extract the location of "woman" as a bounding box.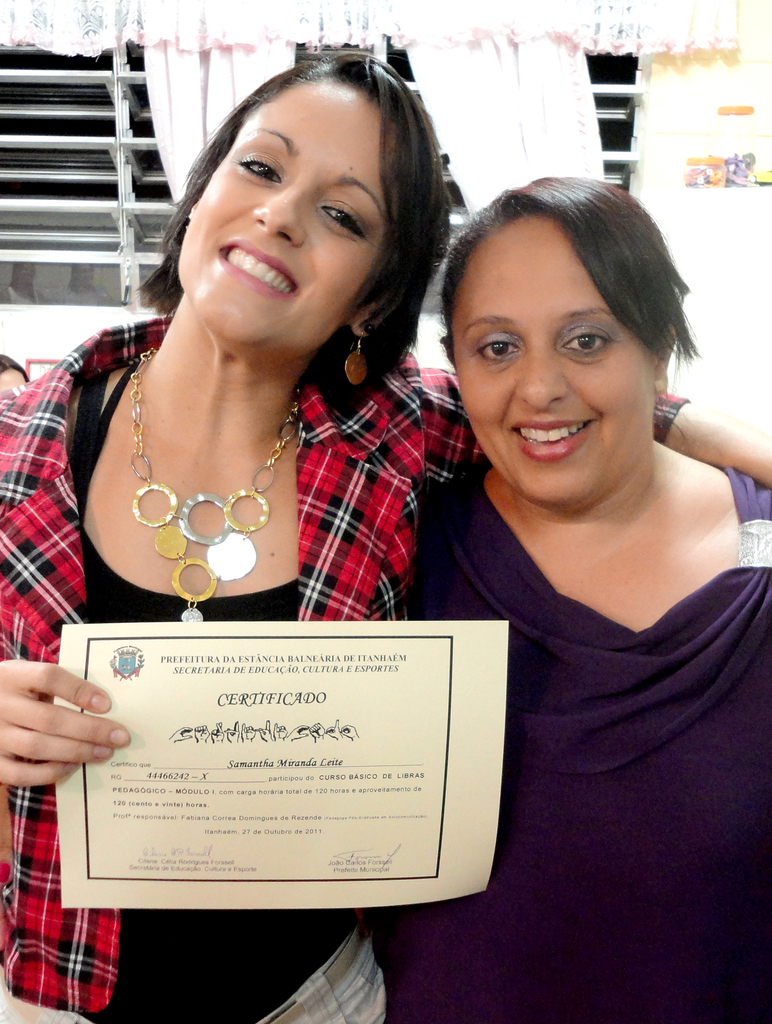
box(0, 49, 771, 1023).
